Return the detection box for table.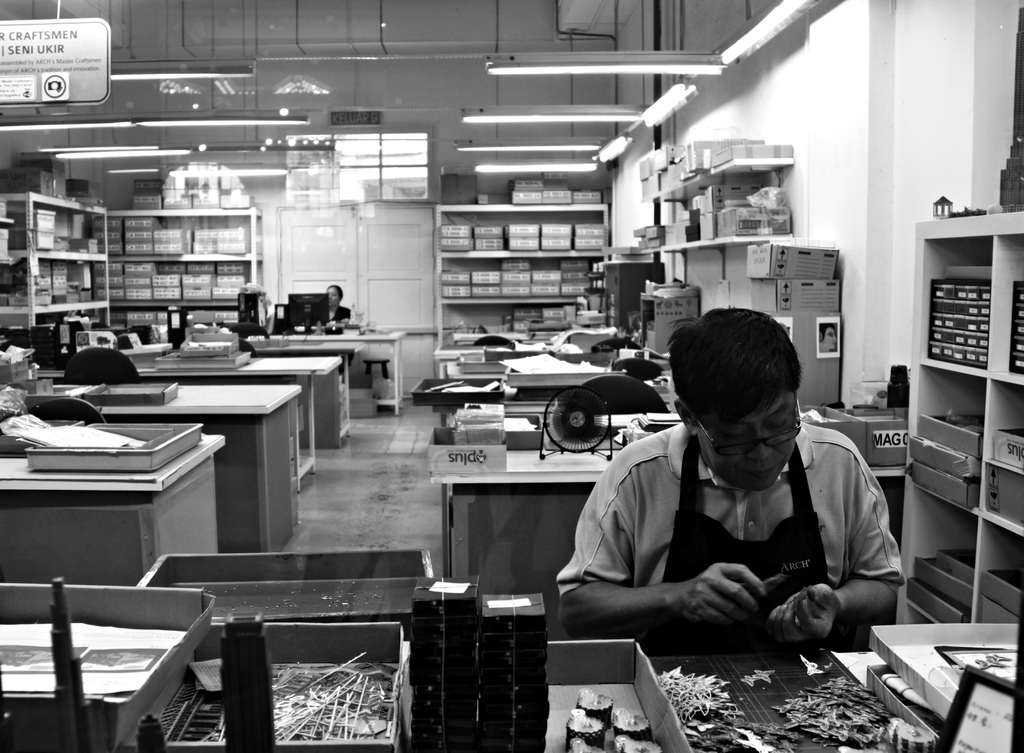
detection(426, 420, 905, 592).
